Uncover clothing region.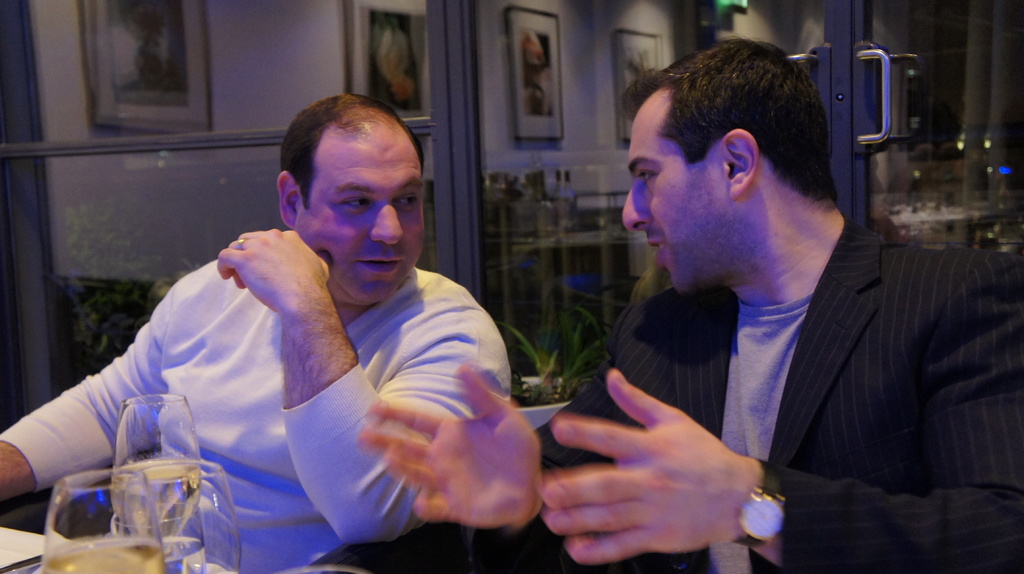
Uncovered: x1=312, y1=213, x2=1023, y2=573.
